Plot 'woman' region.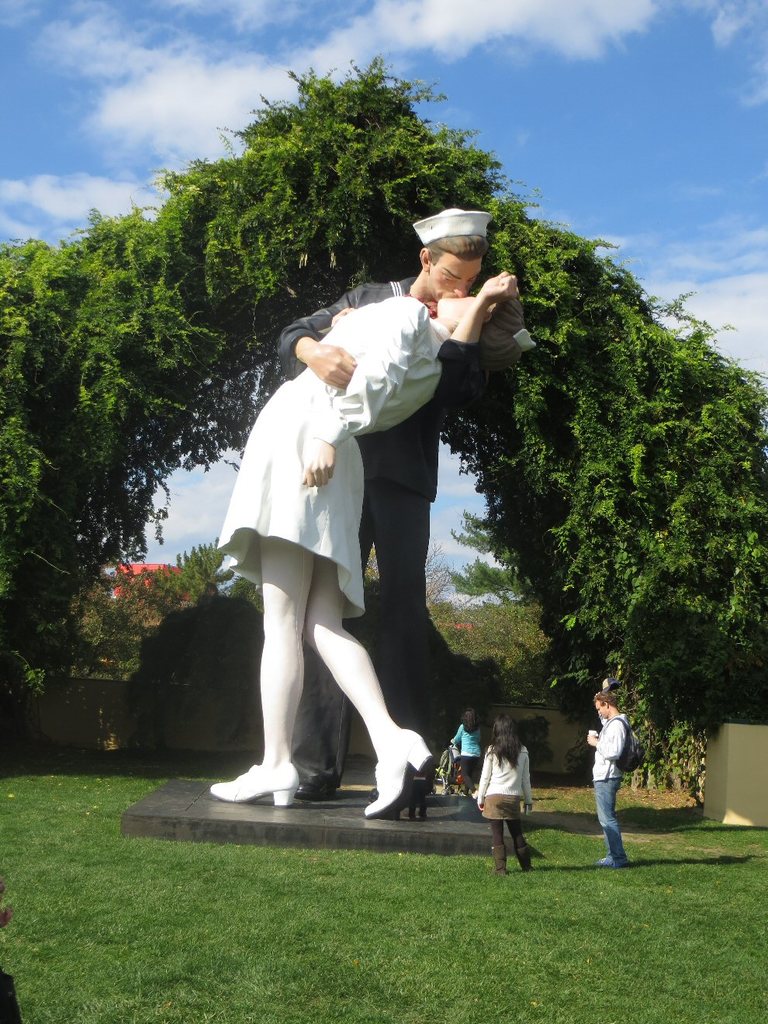
Plotted at pyautogui.locateOnScreen(448, 707, 487, 794).
